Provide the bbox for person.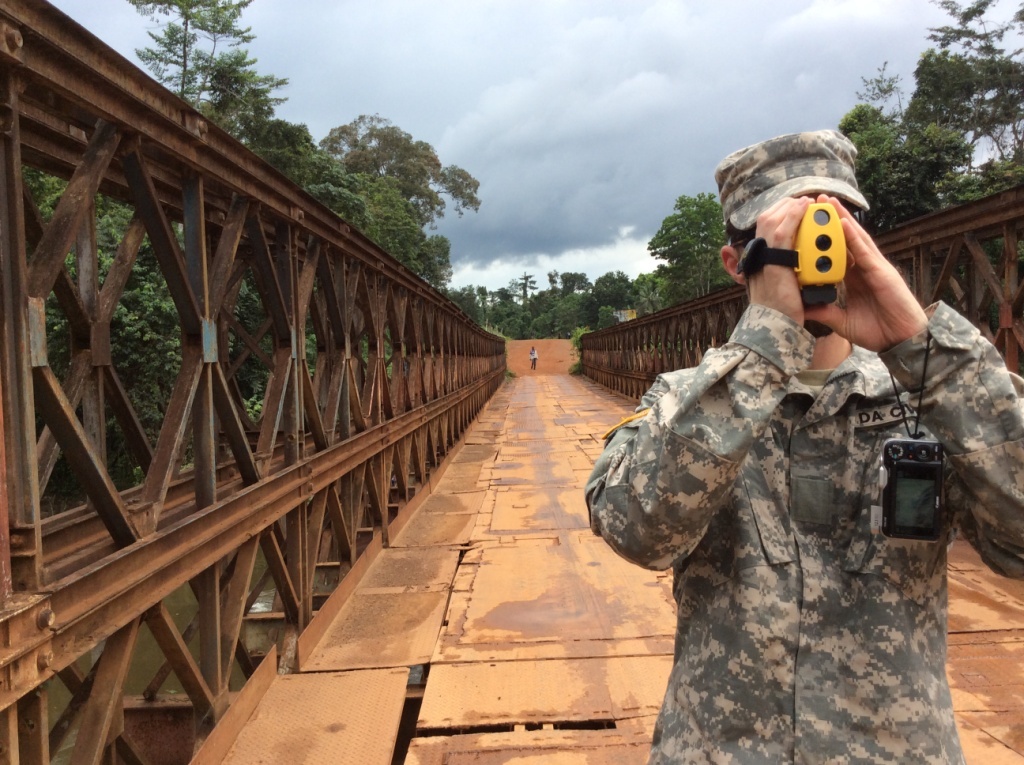
rect(580, 131, 1023, 764).
